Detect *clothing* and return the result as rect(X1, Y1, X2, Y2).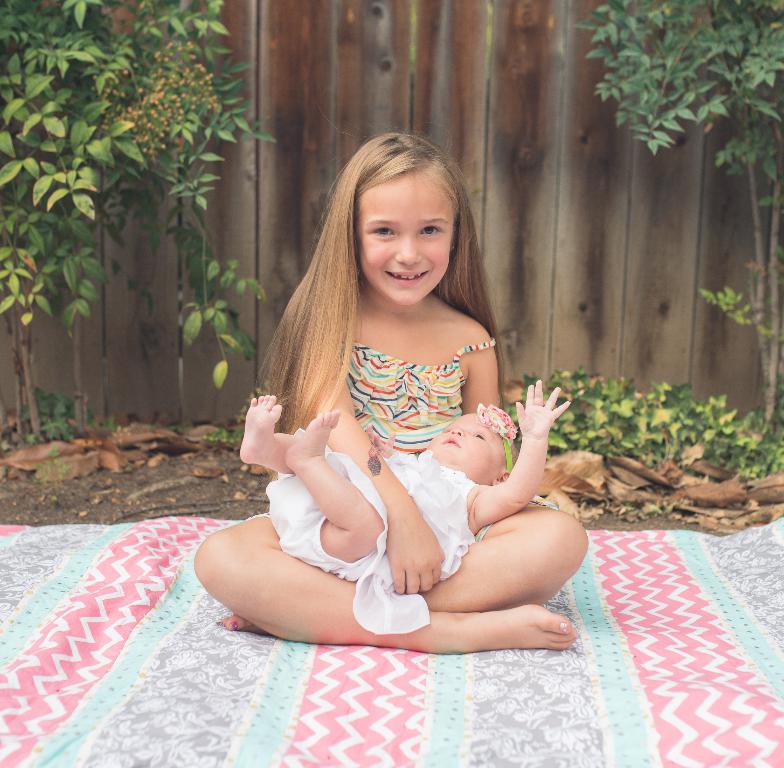
rect(268, 427, 484, 633).
